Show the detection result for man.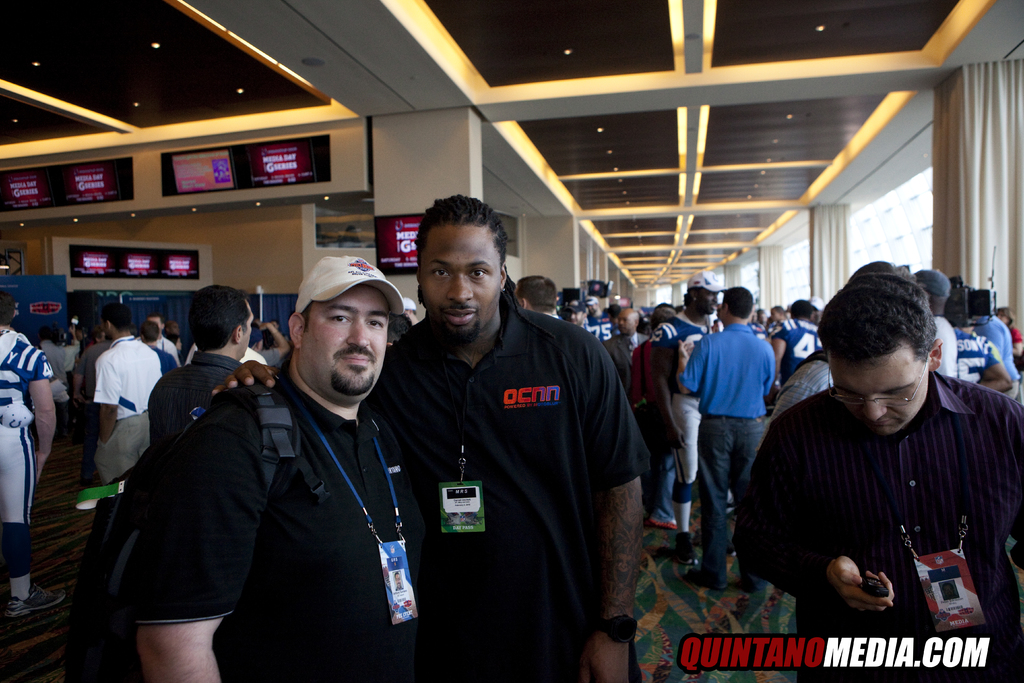
920,273,959,378.
